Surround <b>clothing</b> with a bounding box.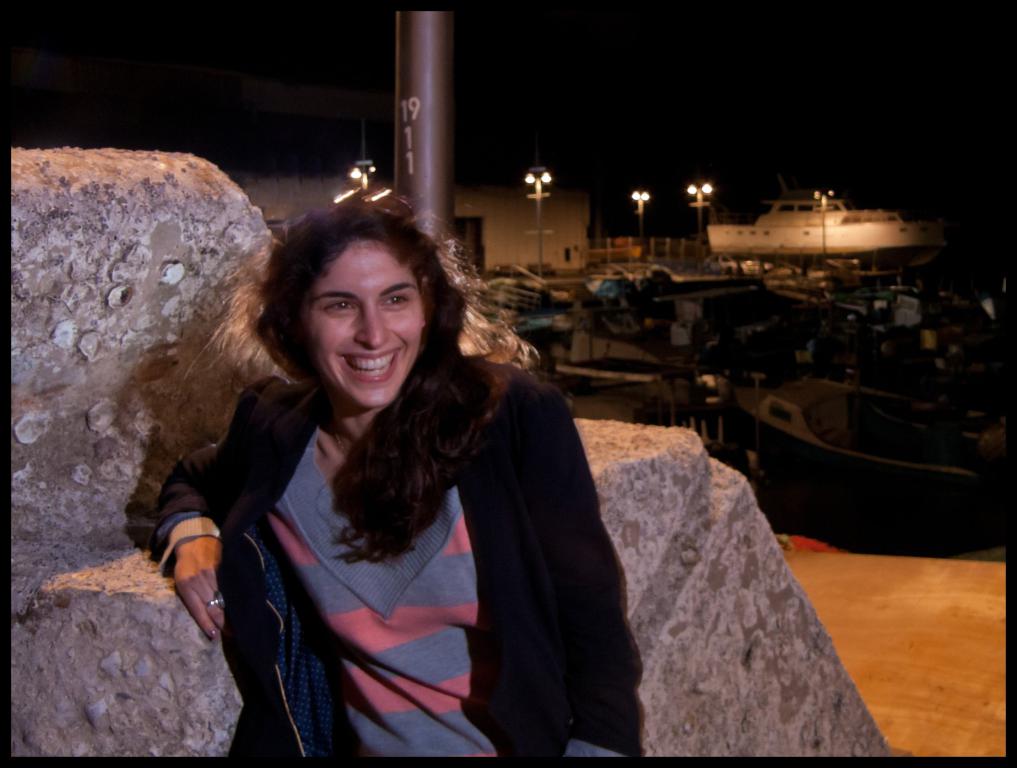
[x1=152, y1=371, x2=674, y2=767].
